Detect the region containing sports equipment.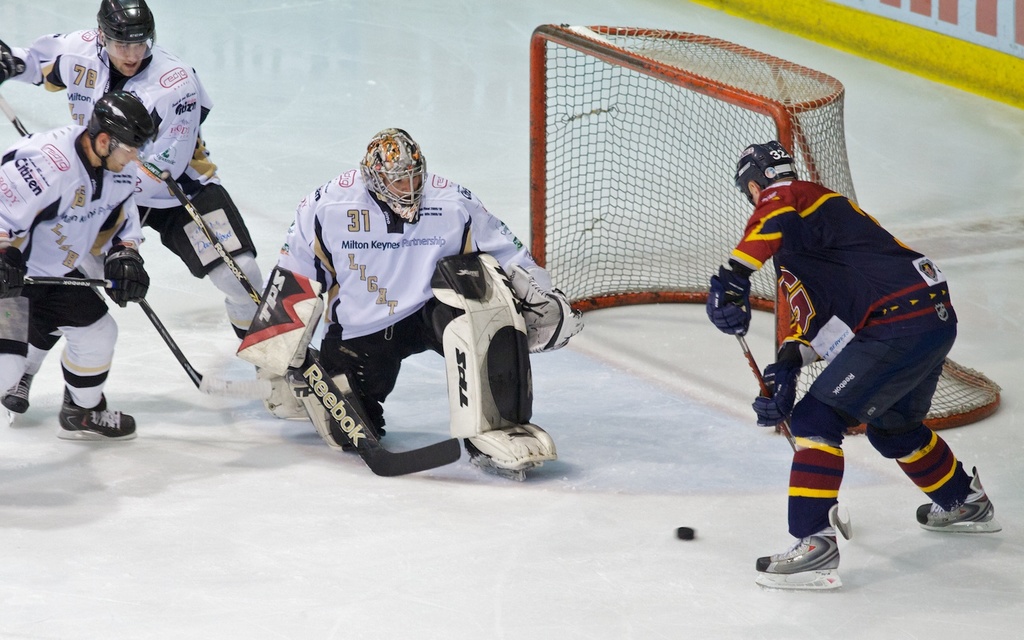
x1=23, y1=272, x2=115, y2=292.
